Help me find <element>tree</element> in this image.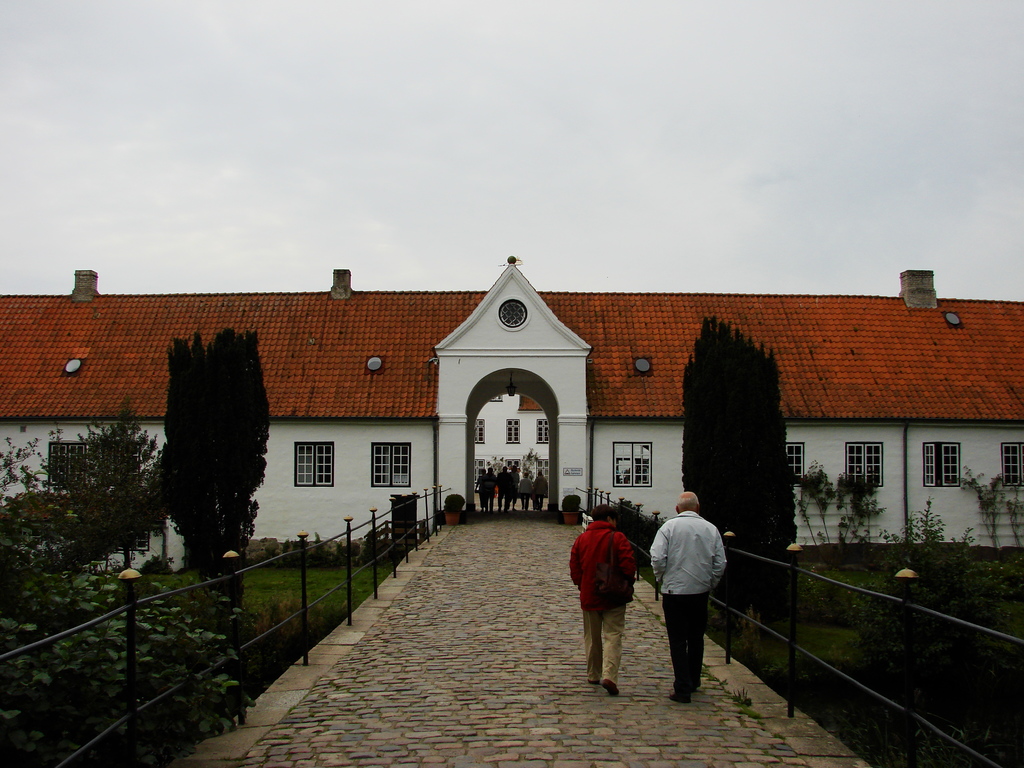
Found it: box=[678, 304, 801, 558].
